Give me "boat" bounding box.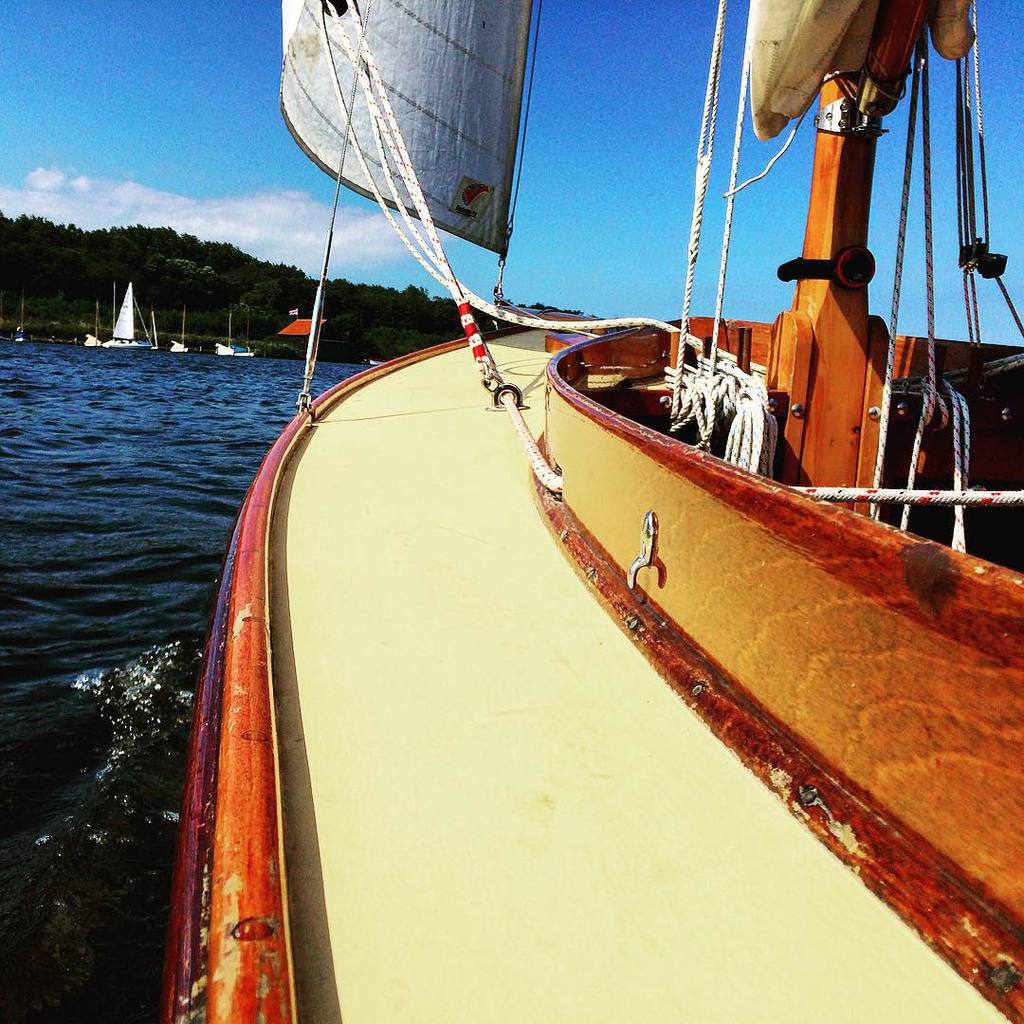
bbox=(222, 35, 1018, 971).
